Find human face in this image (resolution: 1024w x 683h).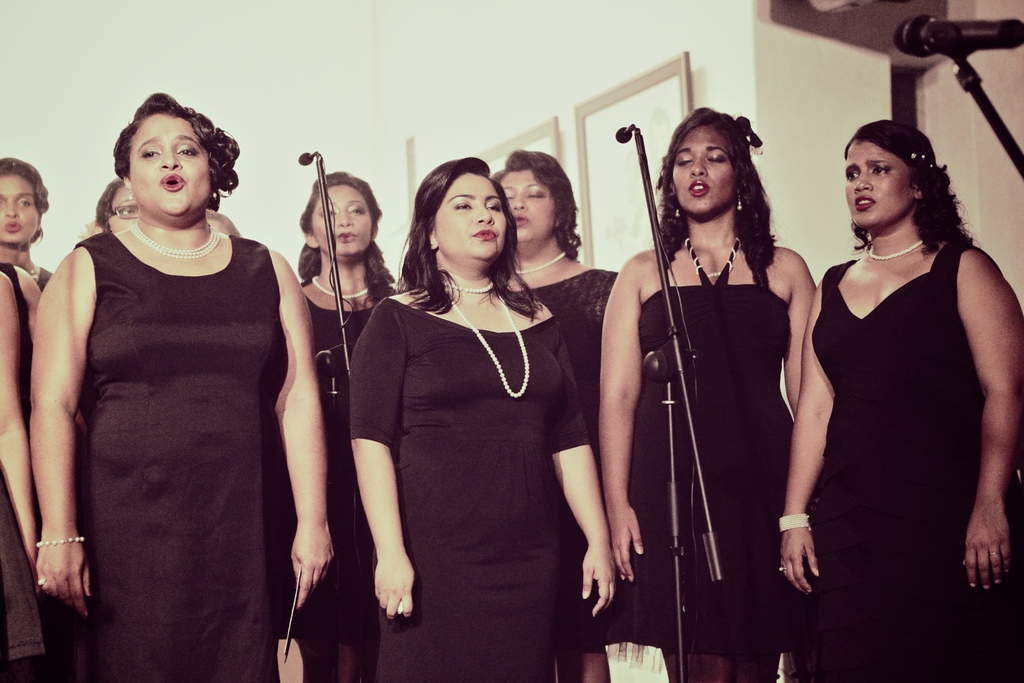
0:176:38:243.
